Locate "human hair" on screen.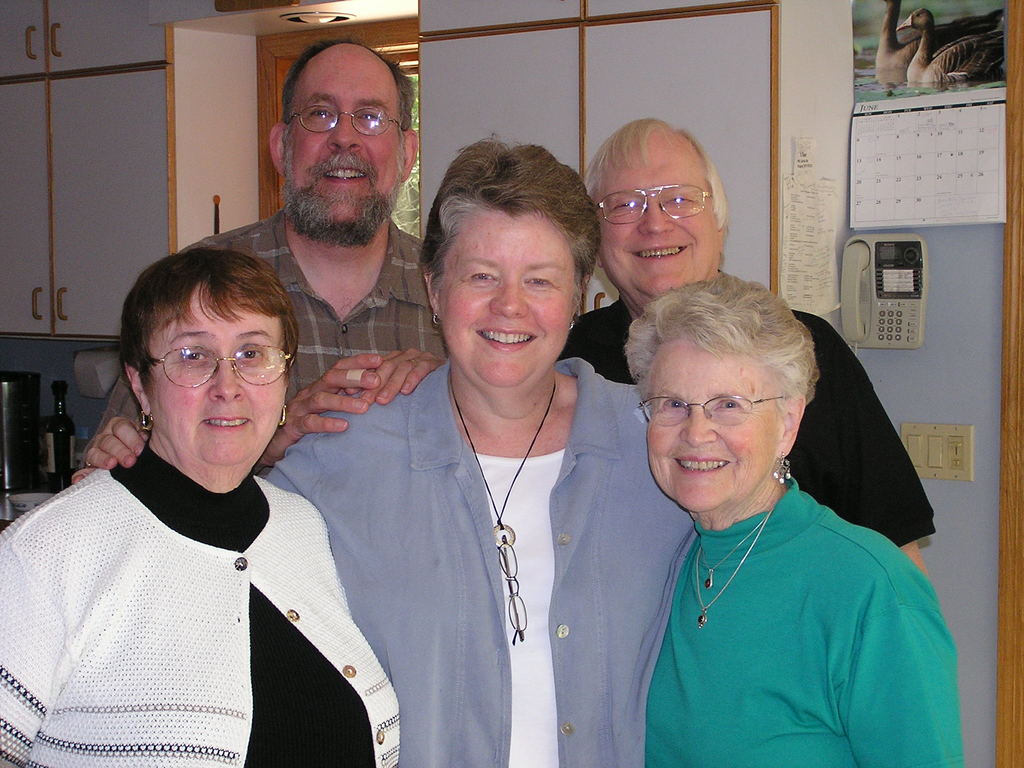
On screen at Rect(623, 271, 820, 421).
